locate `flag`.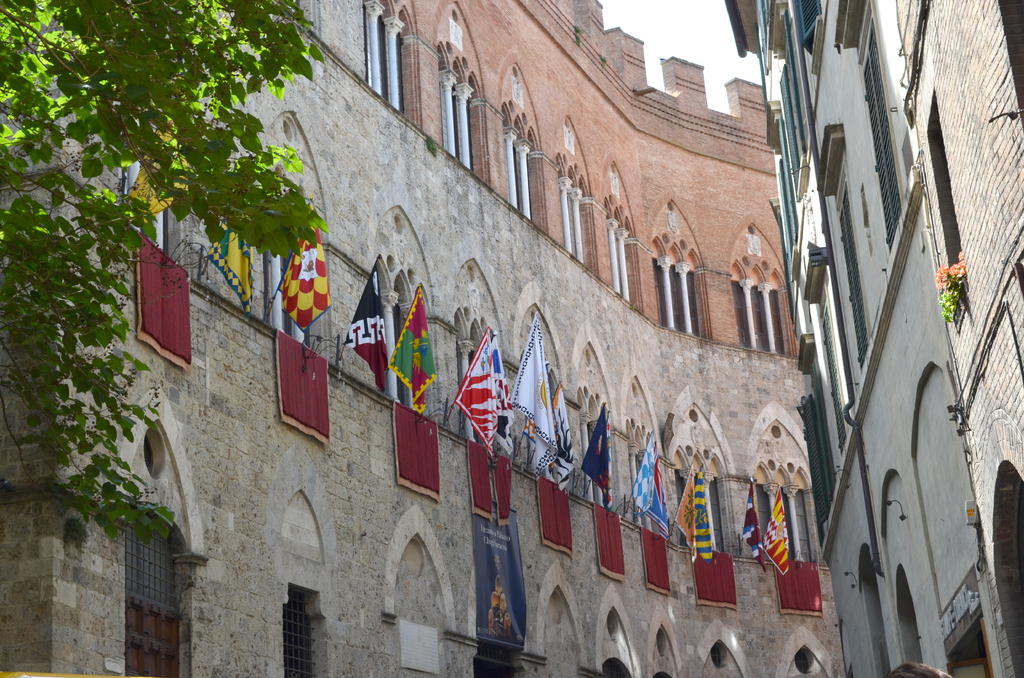
Bounding box: 673,461,699,563.
